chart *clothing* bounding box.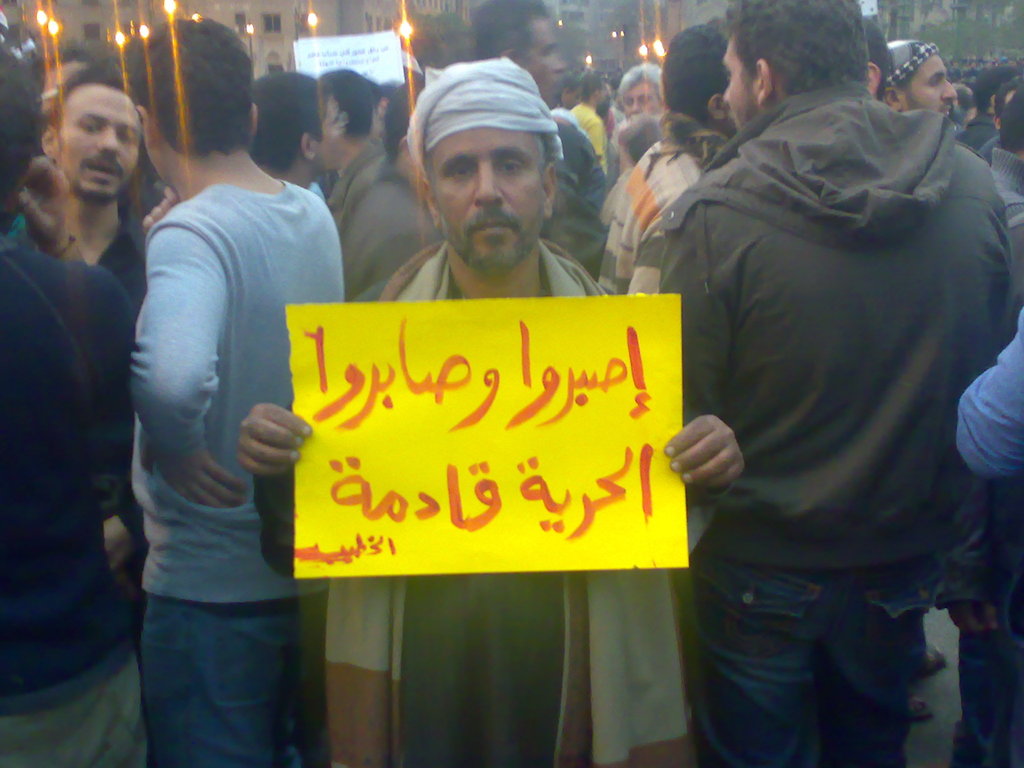
Charted: (left=1, top=92, right=1023, bottom=753).
